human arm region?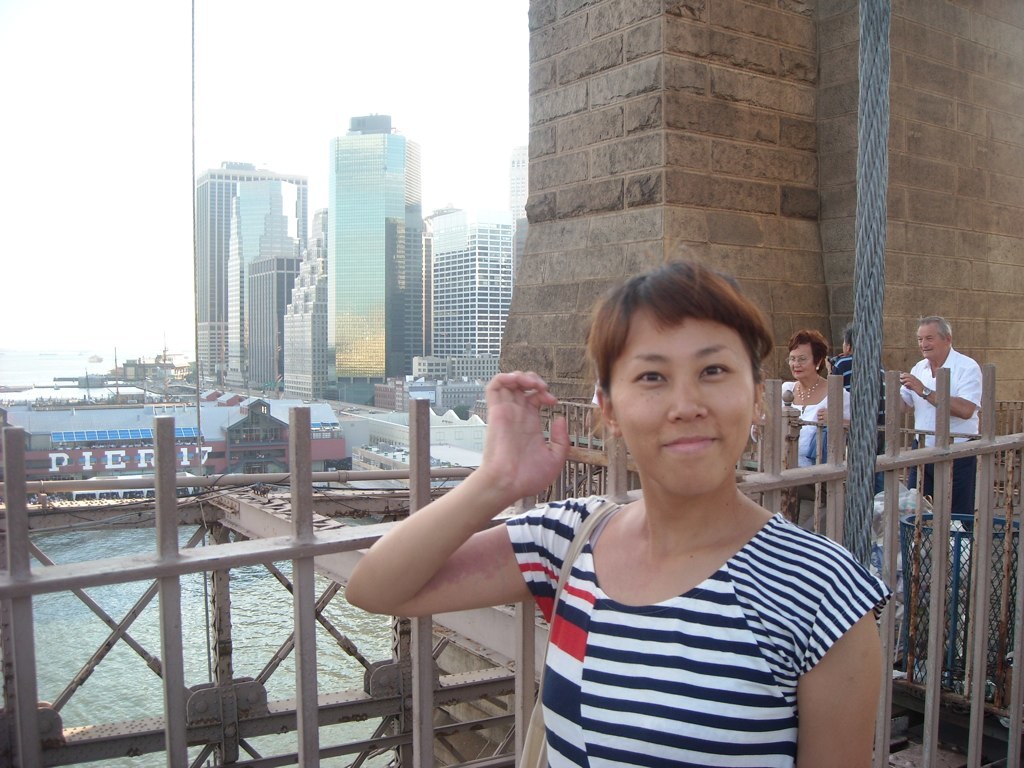
[792, 557, 894, 766]
